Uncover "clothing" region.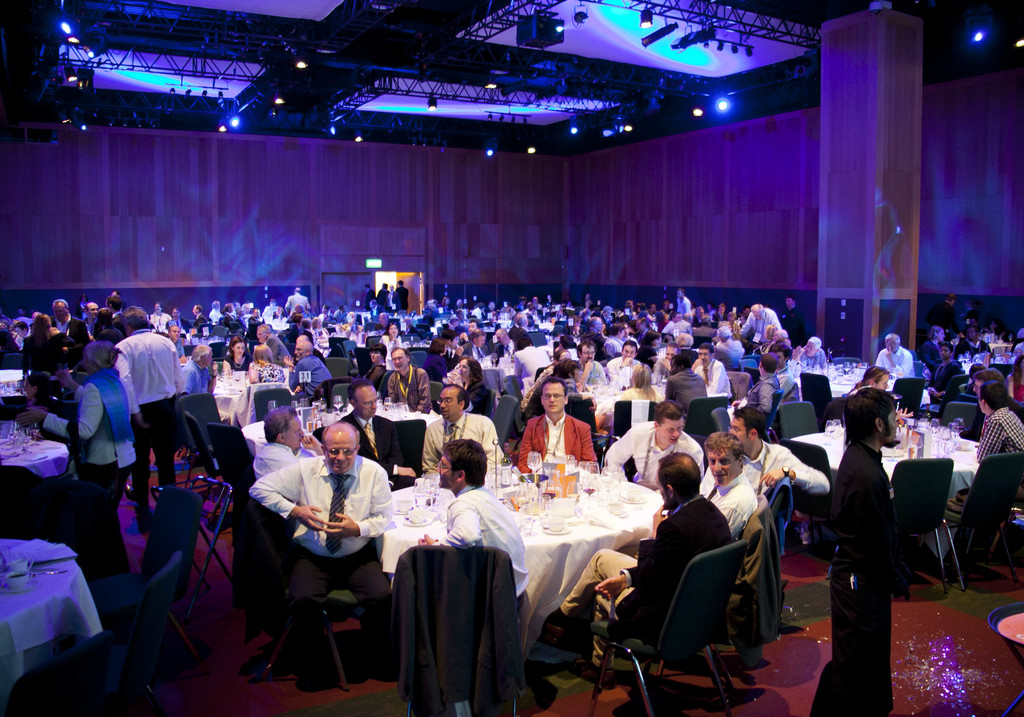
Uncovered: [108, 326, 185, 495].
